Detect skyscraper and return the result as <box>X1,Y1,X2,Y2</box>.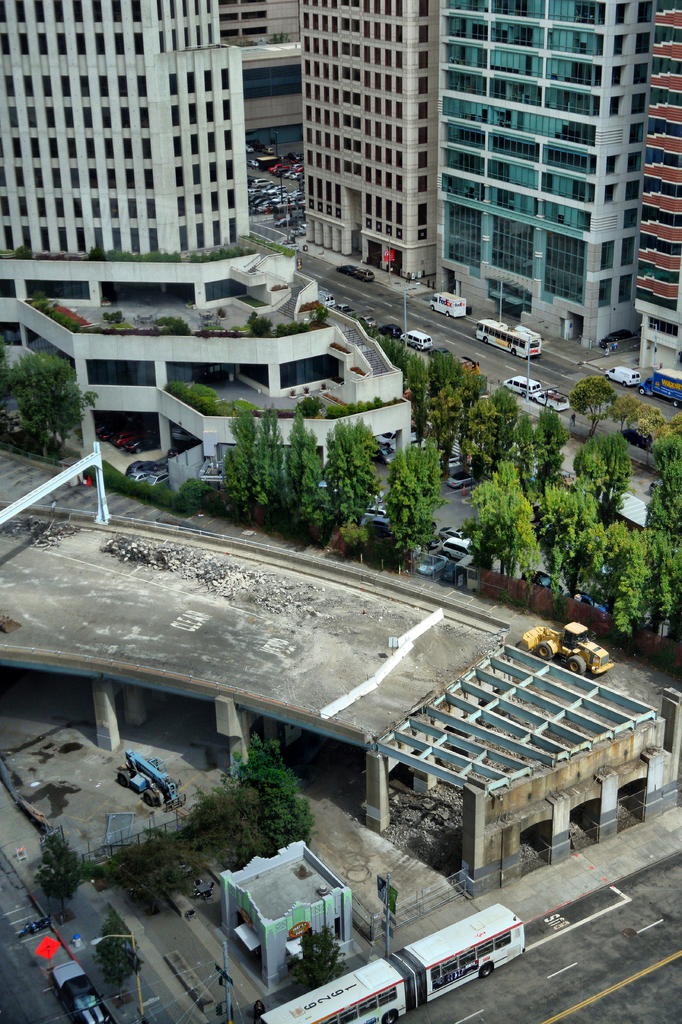
<box>405,23,672,332</box>.
